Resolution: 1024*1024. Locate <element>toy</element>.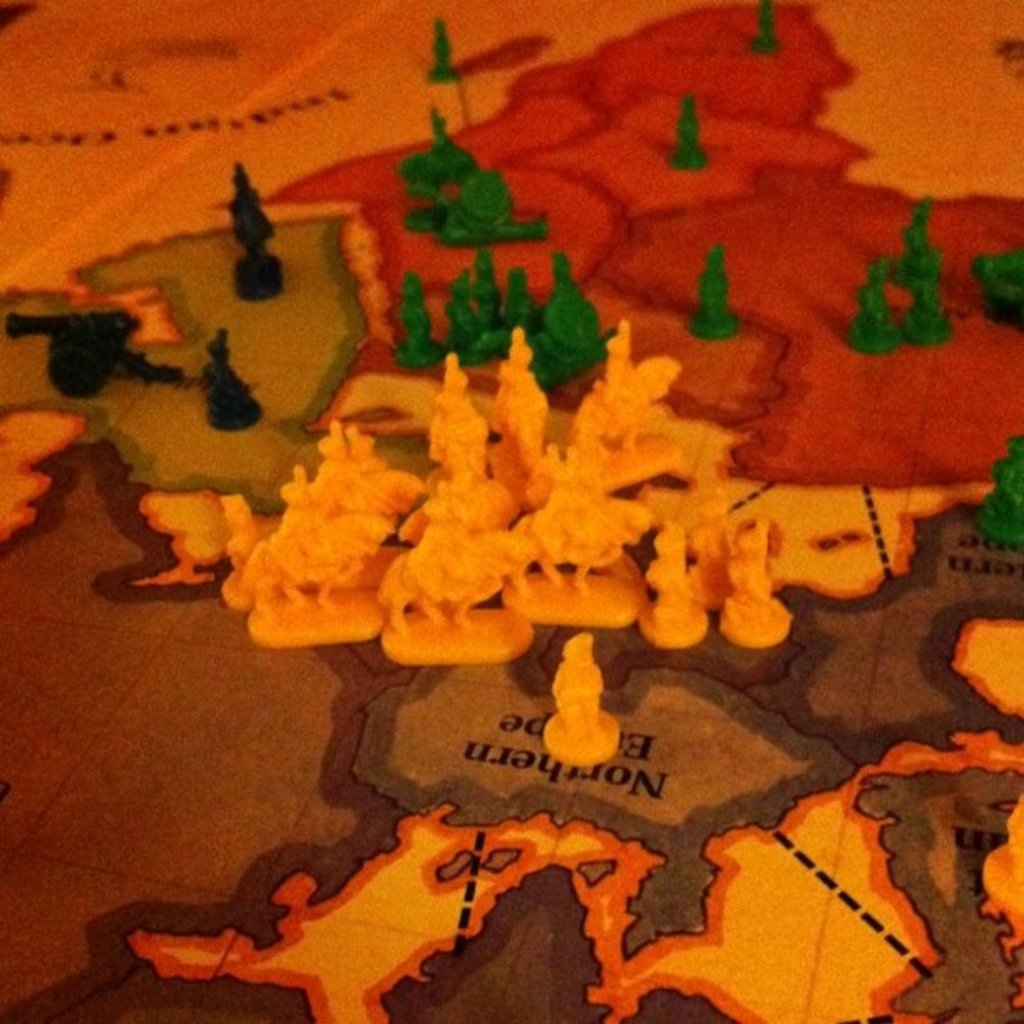
Rect(425, 20, 457, 85).
